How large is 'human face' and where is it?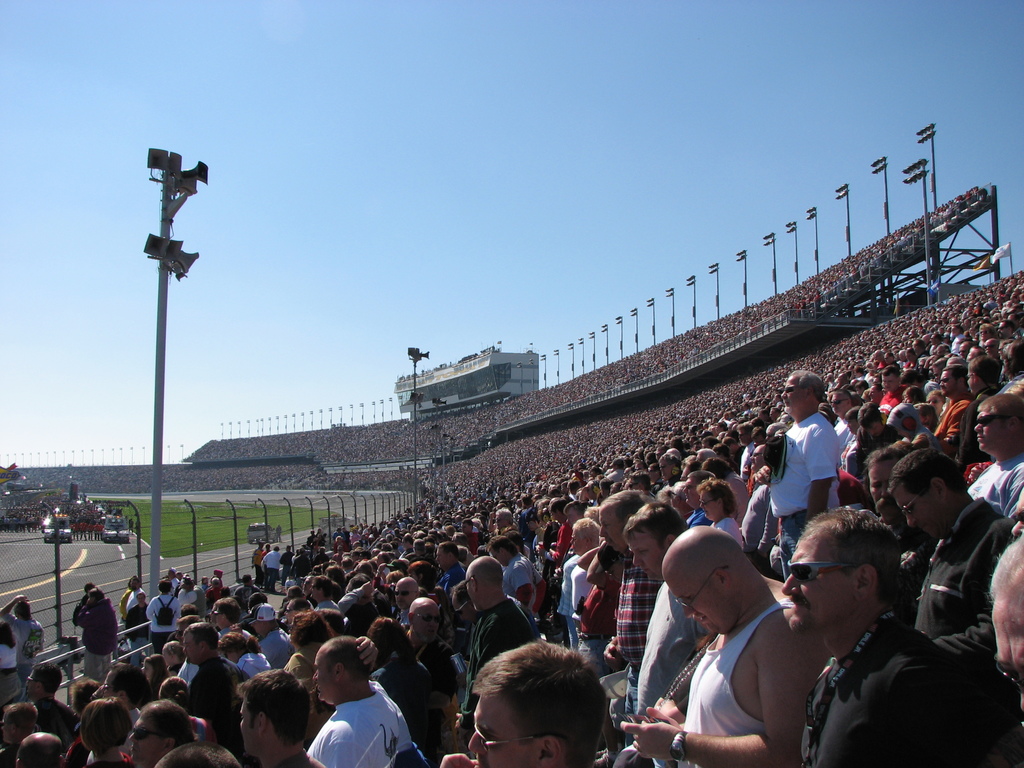
Bounding box: (x1=600, y1=508, x2=621, y2=550).
